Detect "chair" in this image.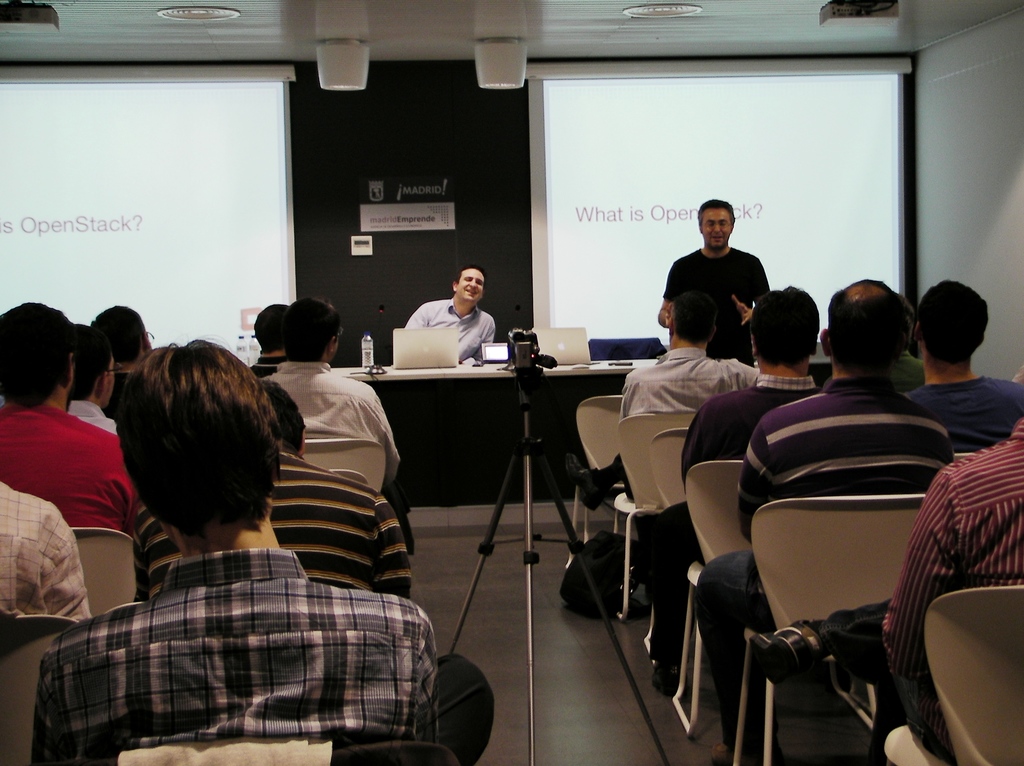
Detection: <region>740, 458, 944, 763</region>.
